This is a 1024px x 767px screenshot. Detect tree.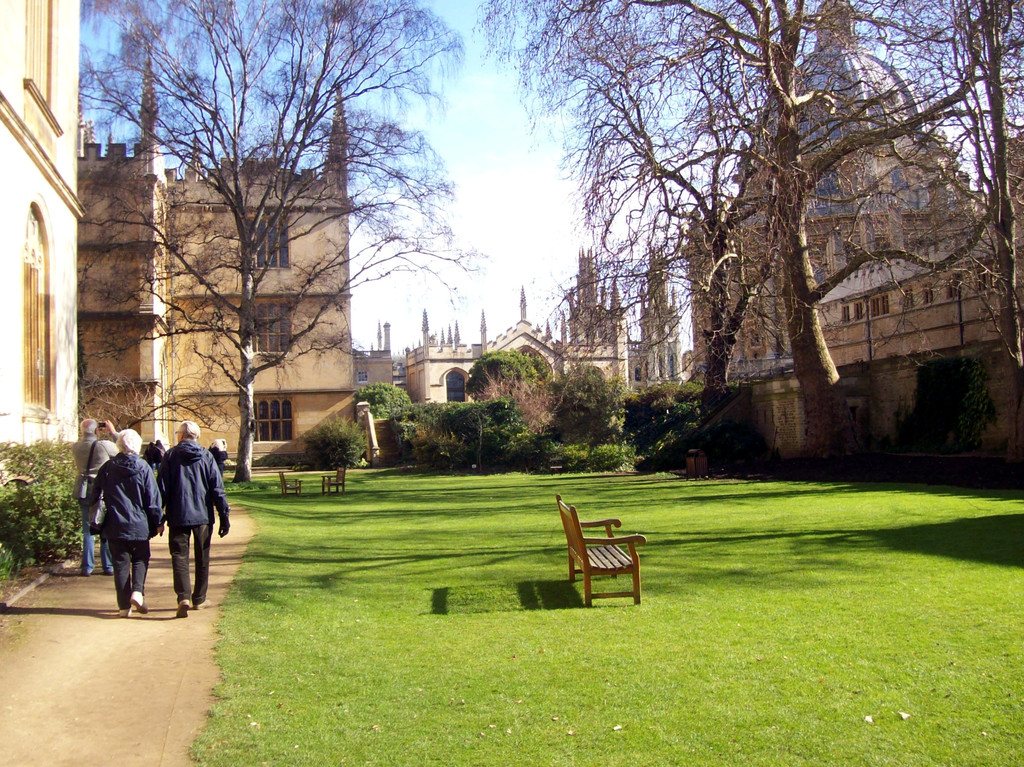
left=69, top=0, right=489, bottom=487.
